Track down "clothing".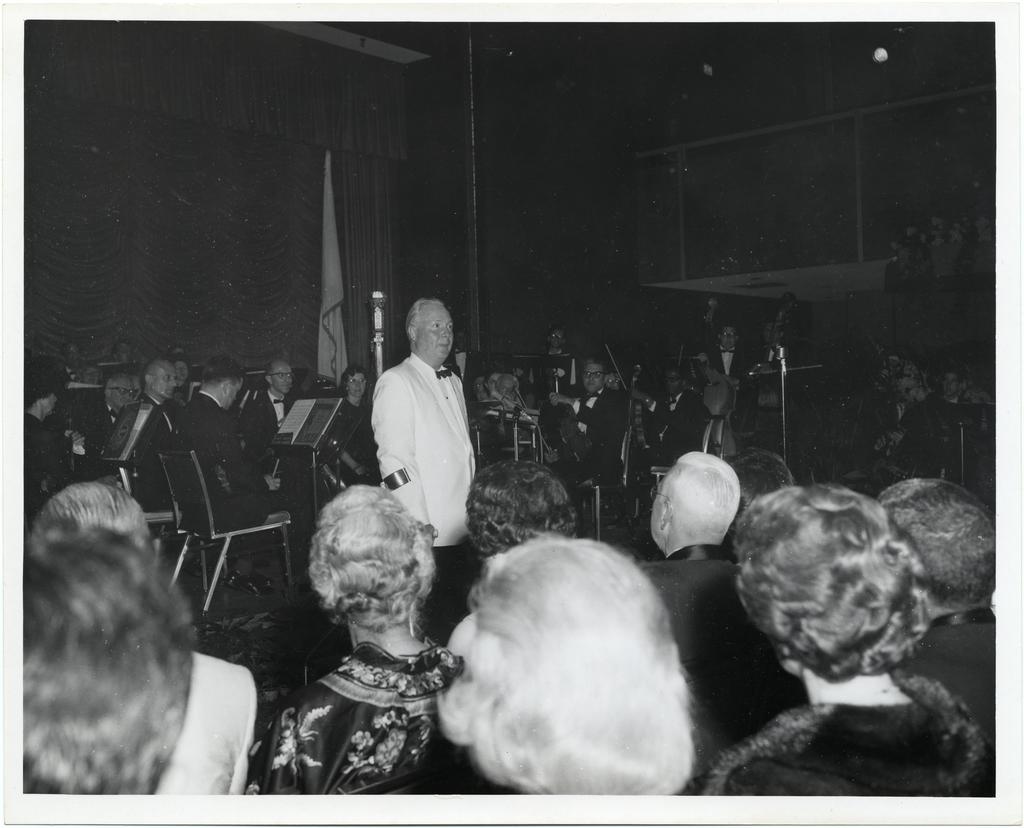
Tracked to x1=644, y1=546, x2=773, y2=683.
